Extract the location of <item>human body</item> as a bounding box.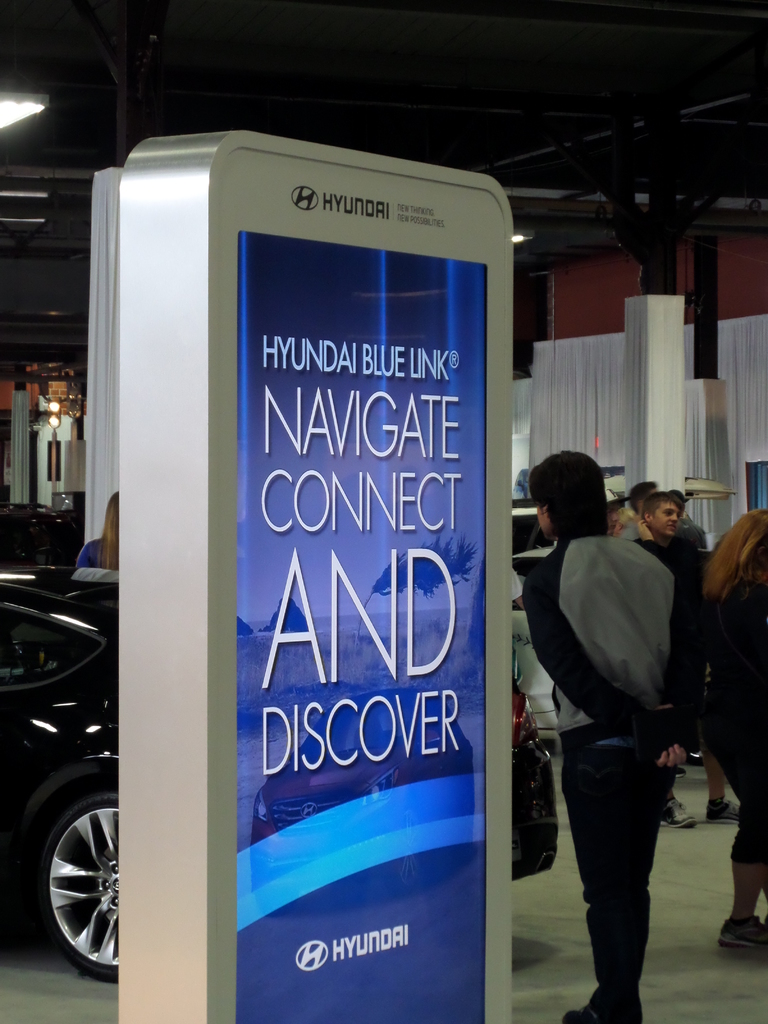
rect(525, 527, 681, 1023).
